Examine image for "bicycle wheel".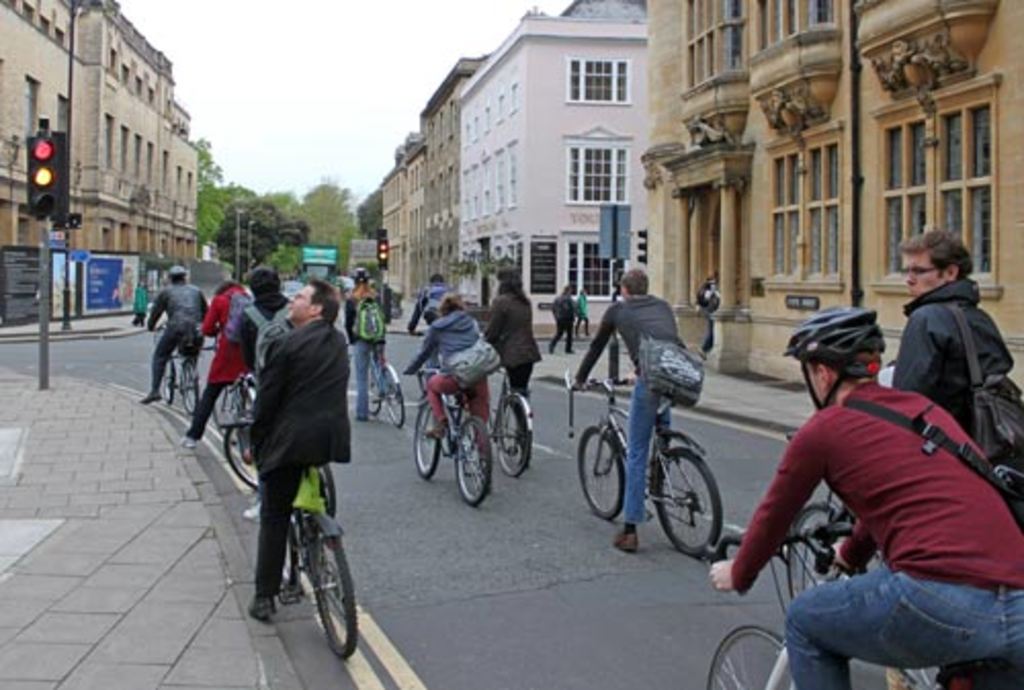
Examination result: pyautogui.locateOnScreen(453, 420, 496, 510).
